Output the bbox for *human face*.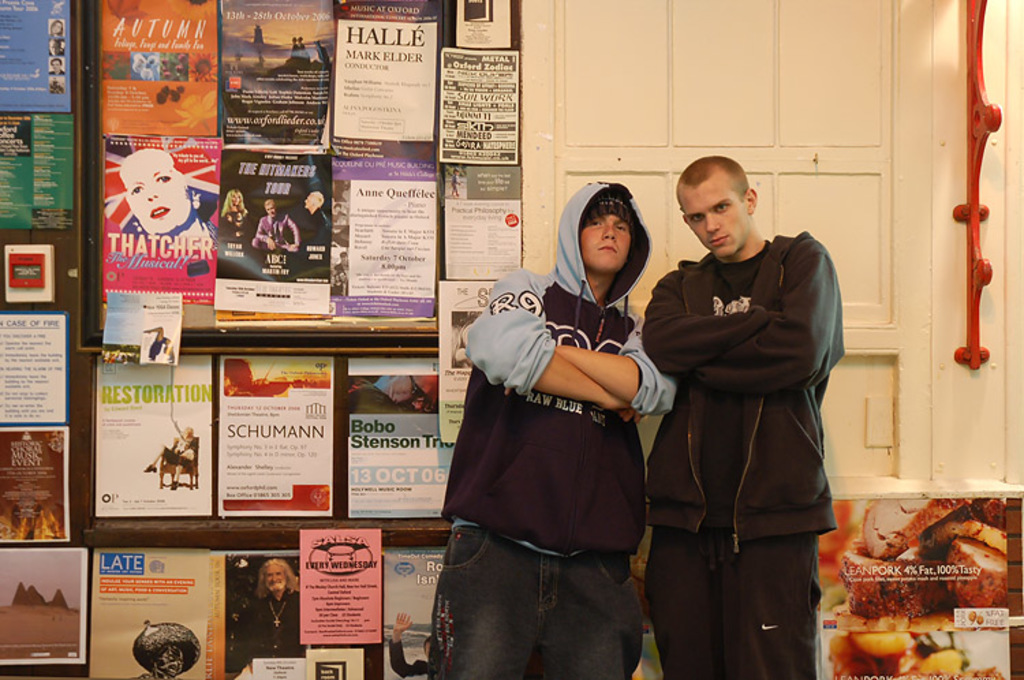
x1=262, y1=199, x2=277, y2=216.
